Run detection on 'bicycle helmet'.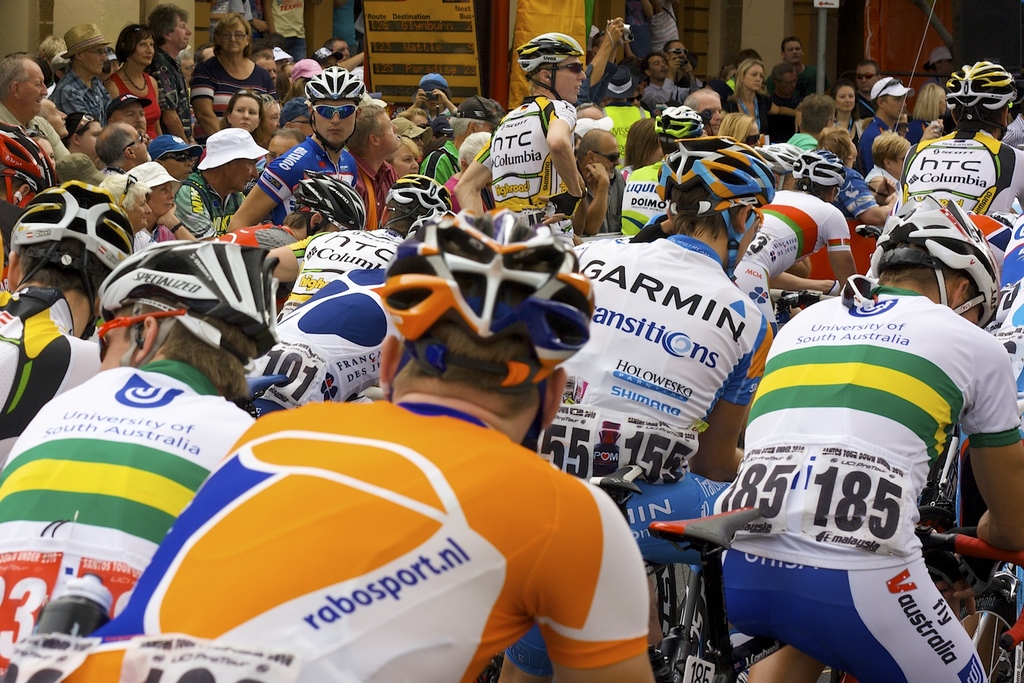
Result: bbox=[99, 235, 279, 362].
